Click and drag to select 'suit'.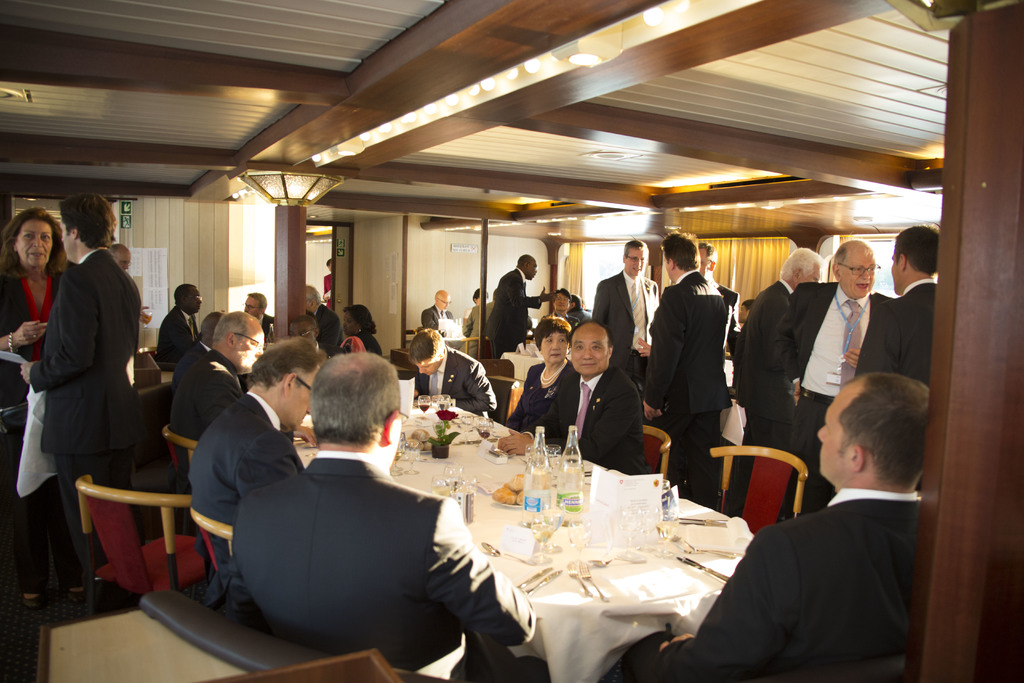
Selection: left=618, top=488, right=925, bottom=682.
